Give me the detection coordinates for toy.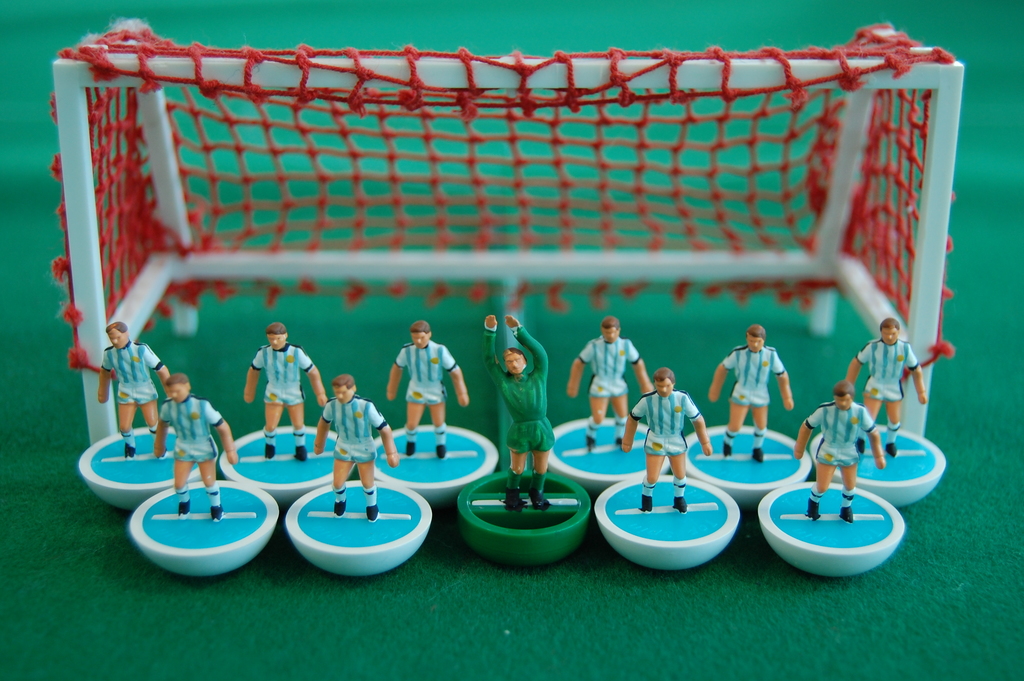
bbox=[620, 370, 710, 514].
